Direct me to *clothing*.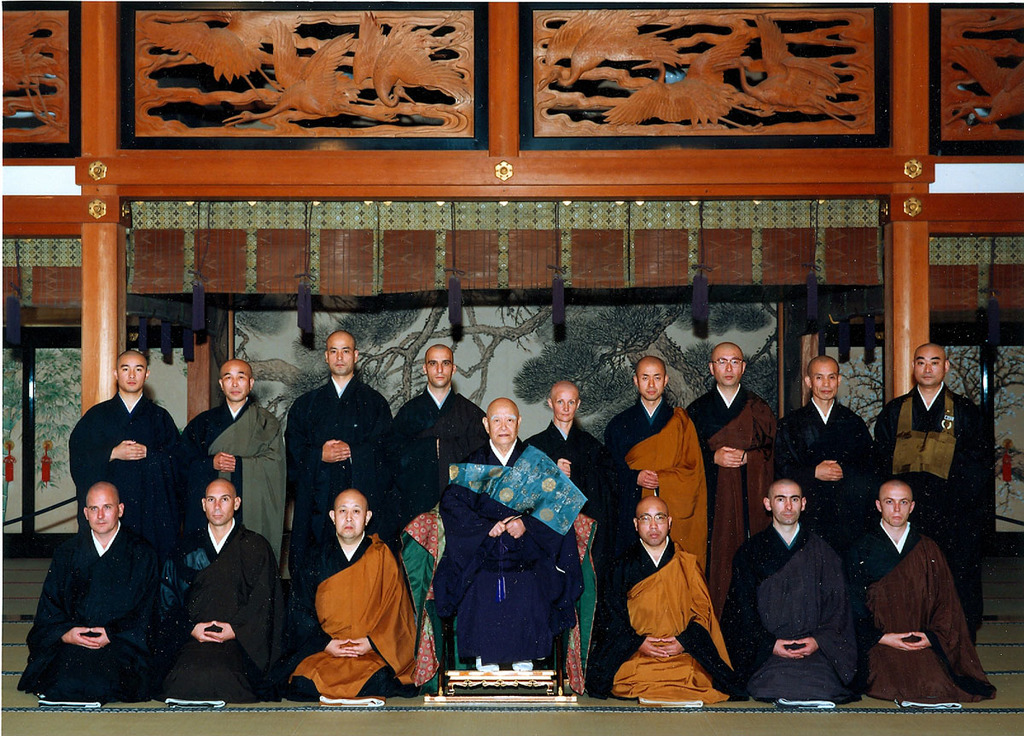
Direction: (534, 413, 628, 507).
